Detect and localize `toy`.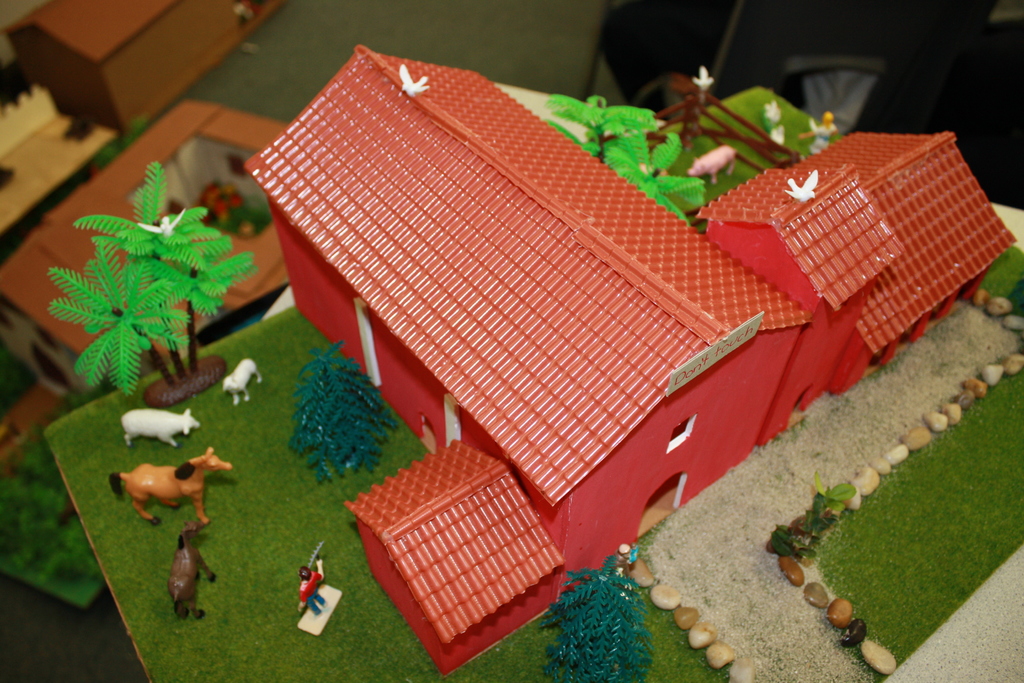
Localized at [47, 164, 257, 407].
